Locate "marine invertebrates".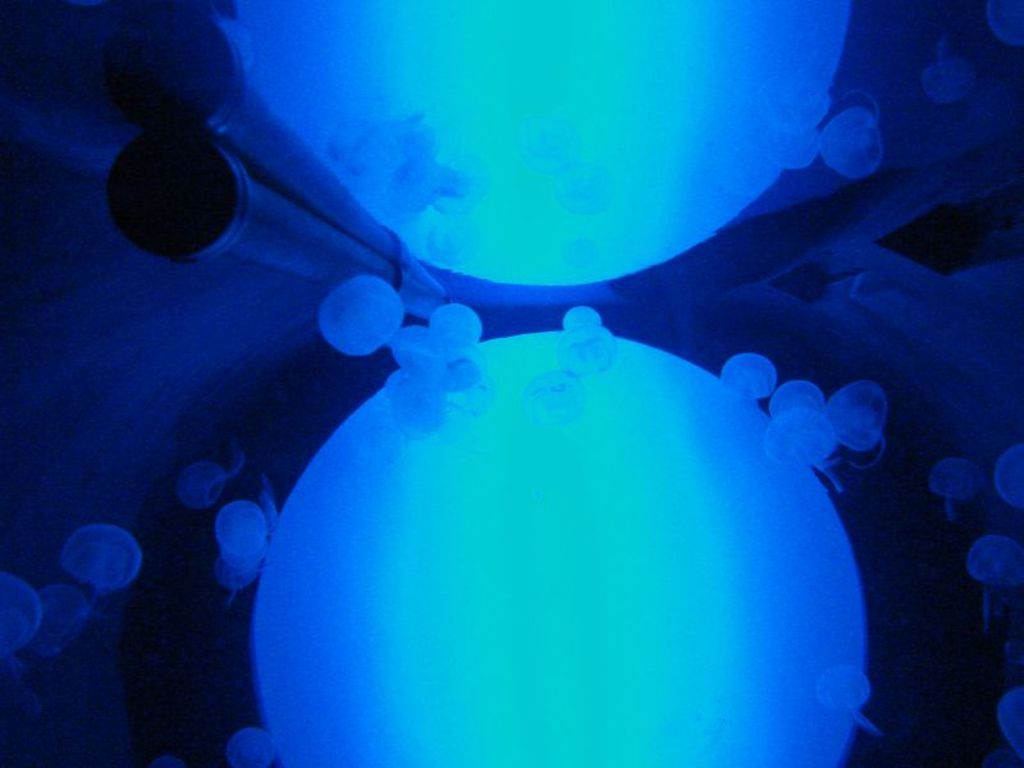
Bounding box: BBox(754, 64, 820, 138).
